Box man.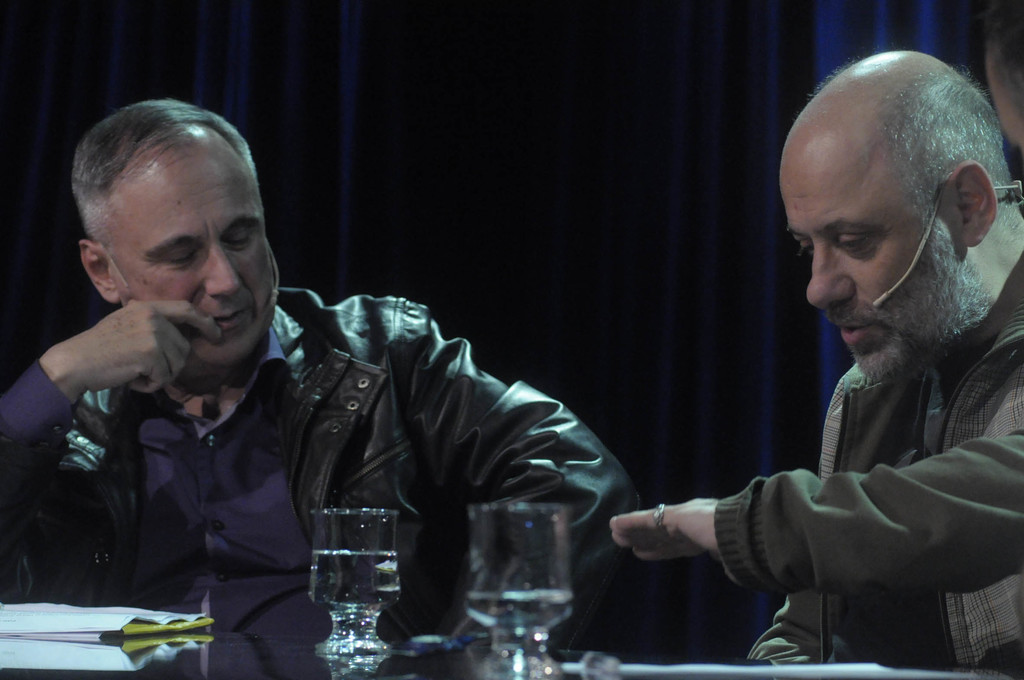
crop(621, 51, 1023, 672).
